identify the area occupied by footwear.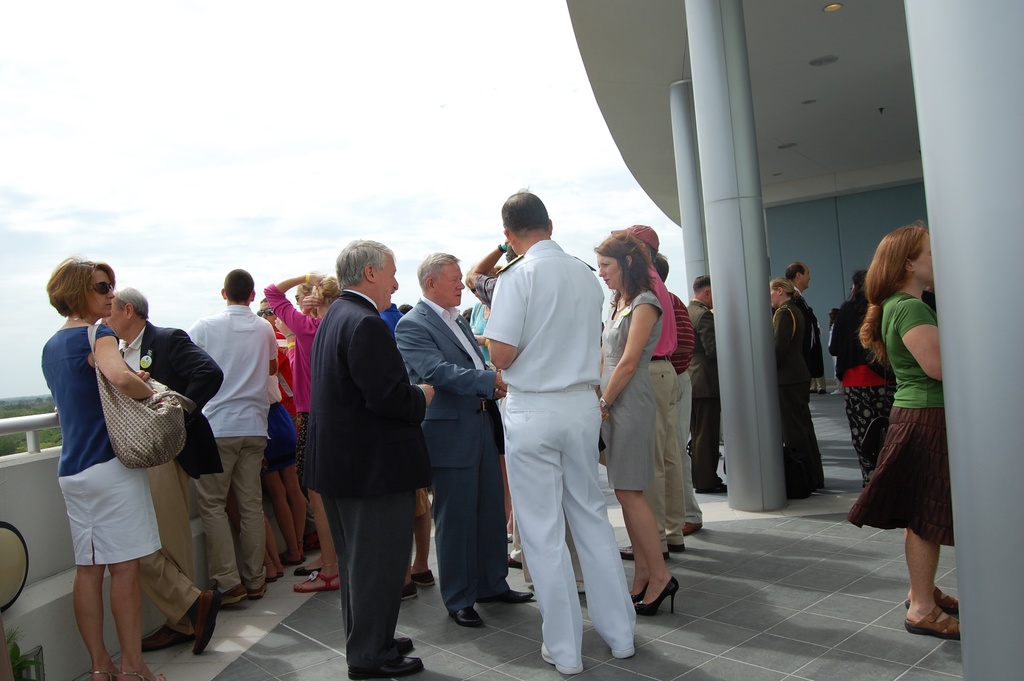
Area: select_region(397, 582, 422, 603).
